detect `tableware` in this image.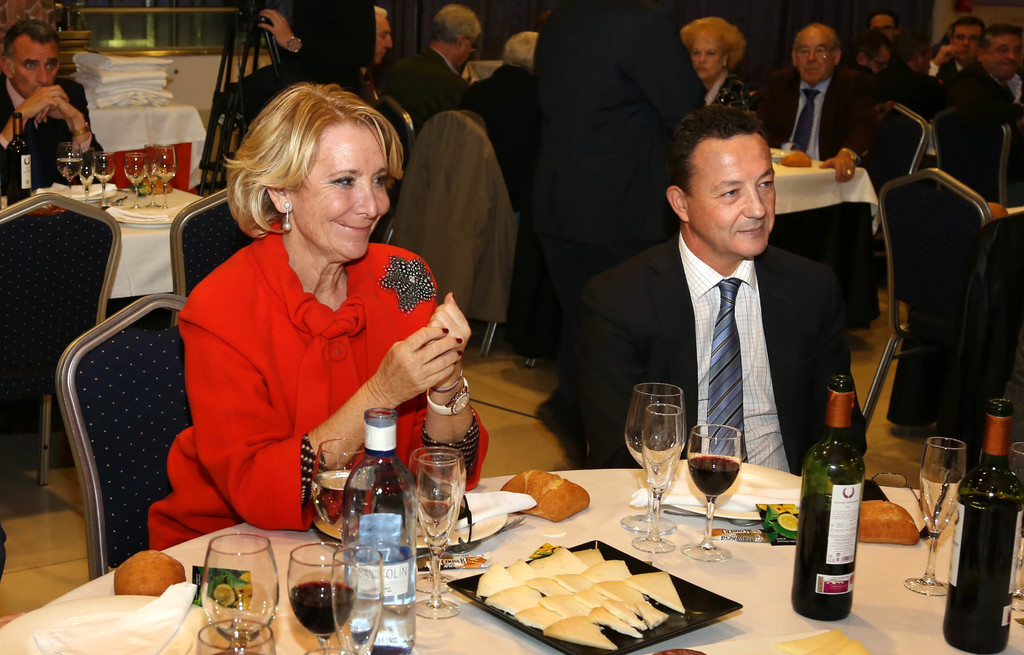
Detection: region(335, 546, 383, 654).
